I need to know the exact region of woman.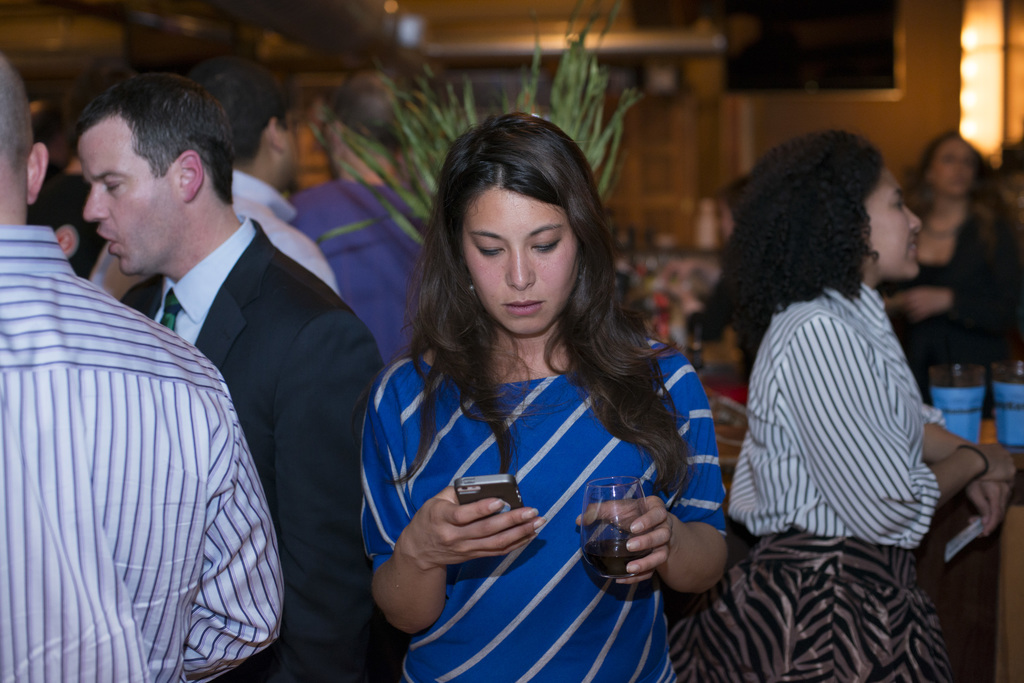
Region: (x1=874, y1=127, x2=1016, y2=372).
